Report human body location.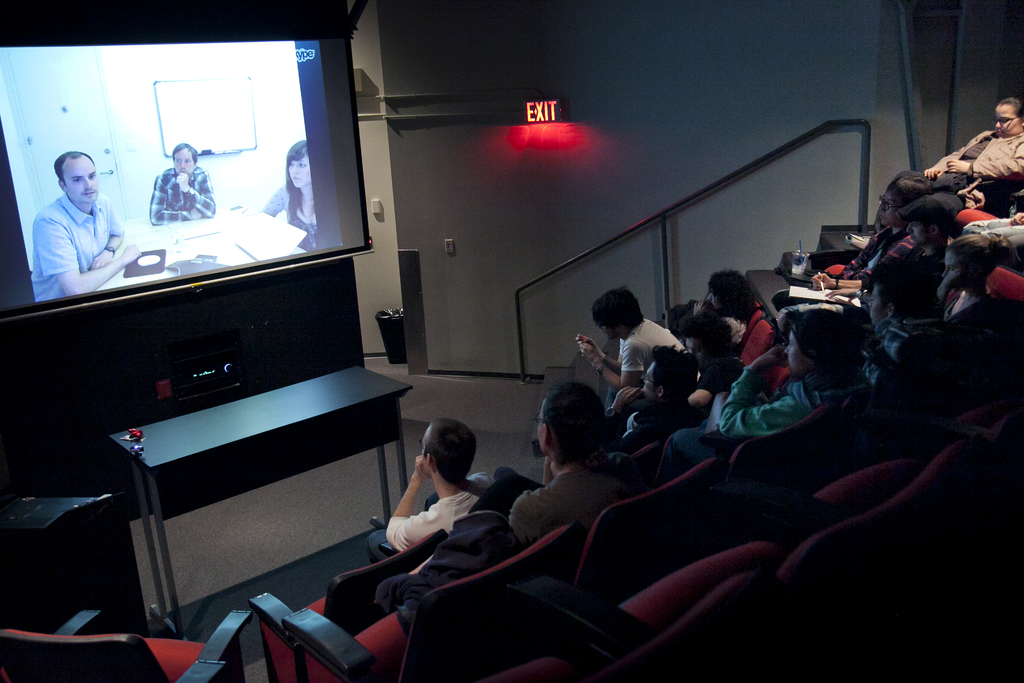
Report: {"x1": 255, "y1": 181, "x2": 316, "y2": 253}.
